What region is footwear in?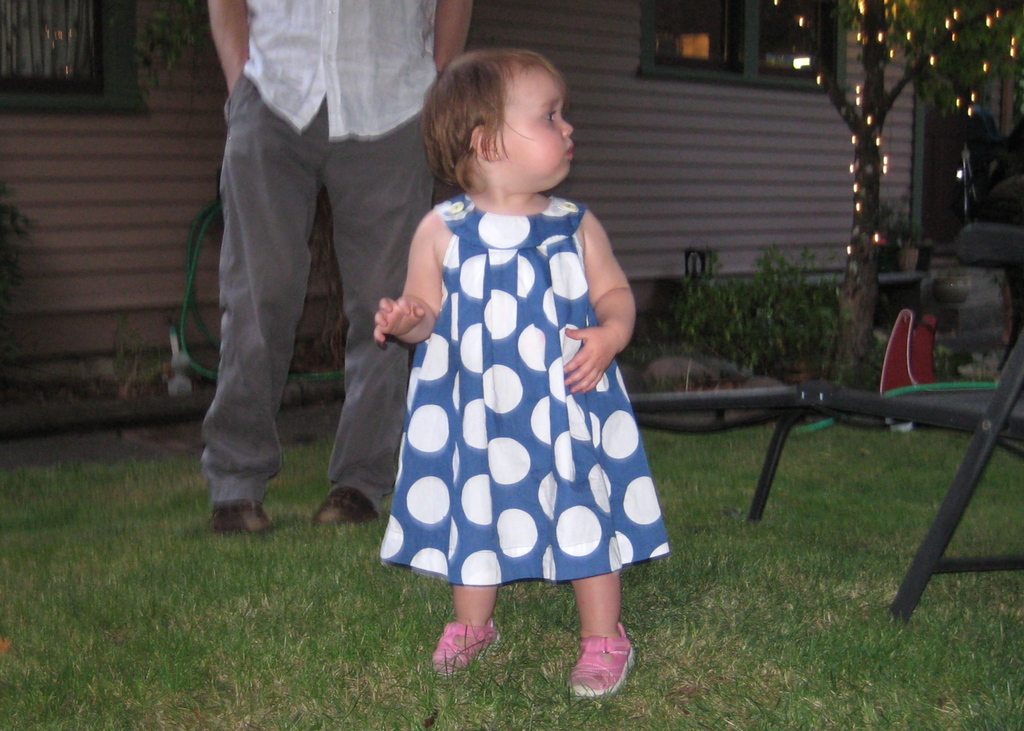
rect(312, 484, 378, 524).
